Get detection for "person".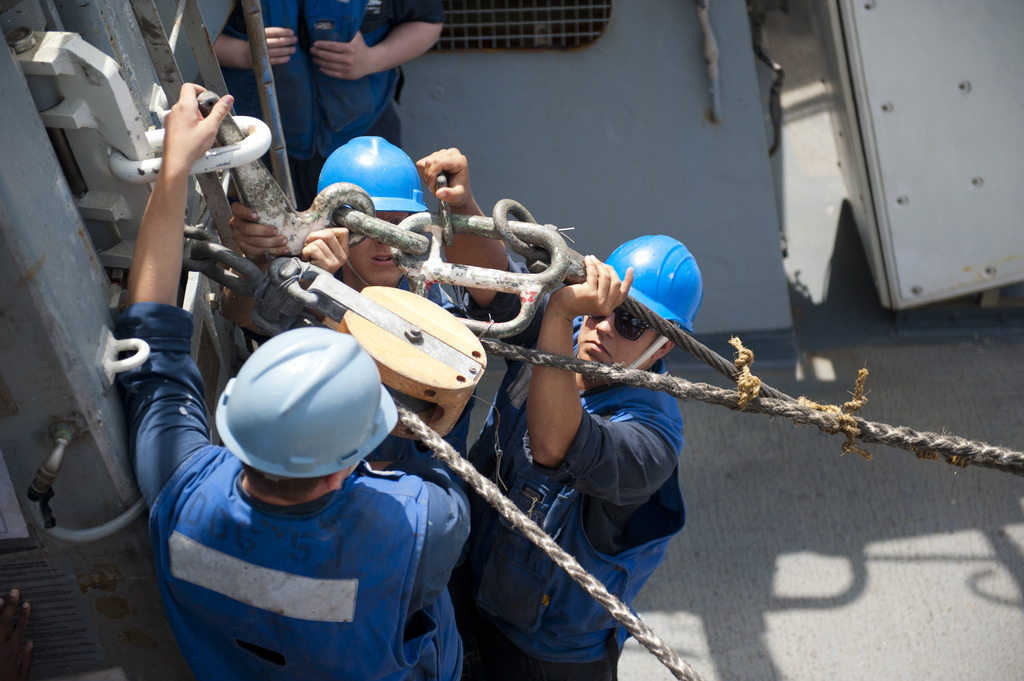
Detection: [219, 130, 463, 450].
